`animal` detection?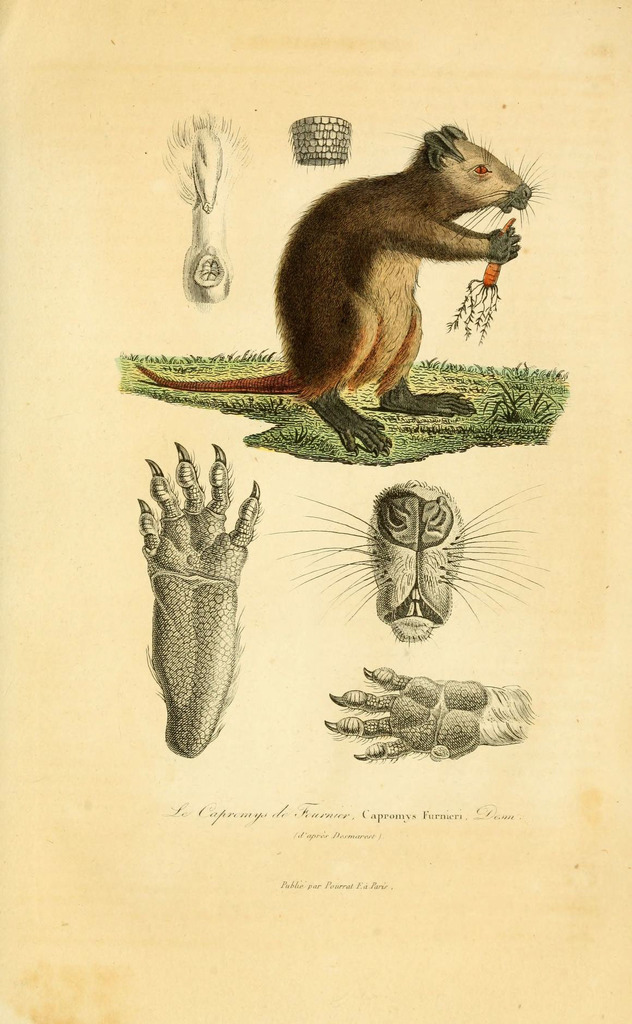
[134, 124, 549, 461]
